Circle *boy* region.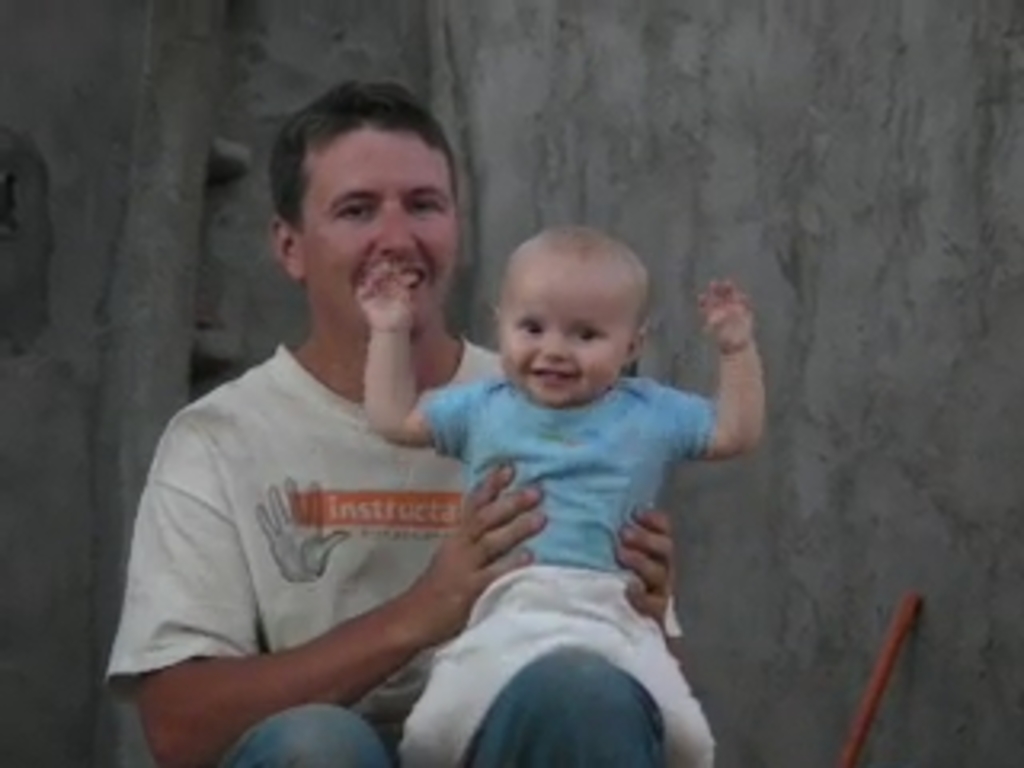
Region: x1=362, y1=224, x2=768, y2=765.
